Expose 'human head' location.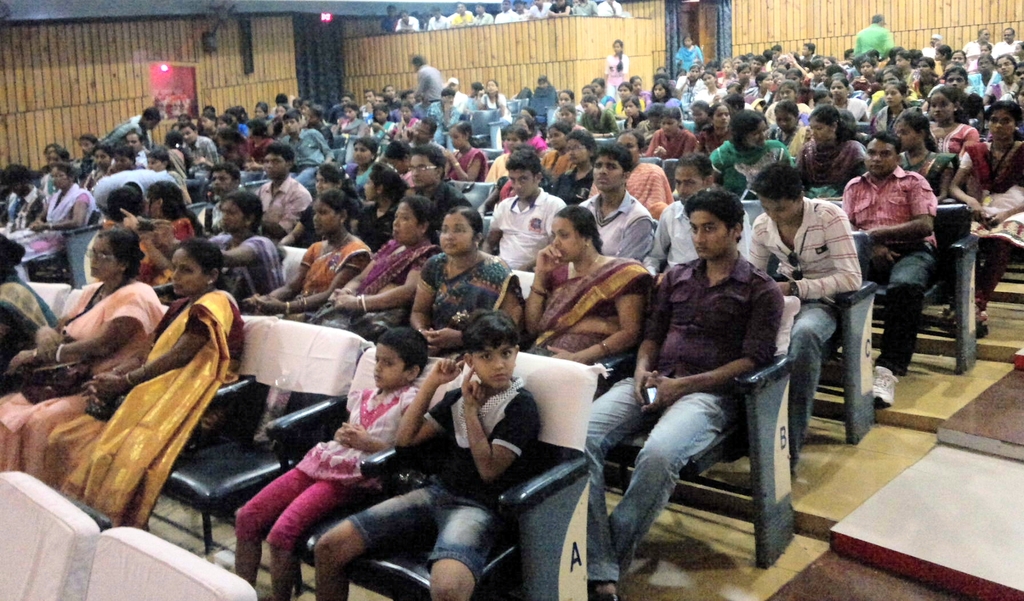
Exposed at (x1=548, y1=207, x2=598, y2=259).
